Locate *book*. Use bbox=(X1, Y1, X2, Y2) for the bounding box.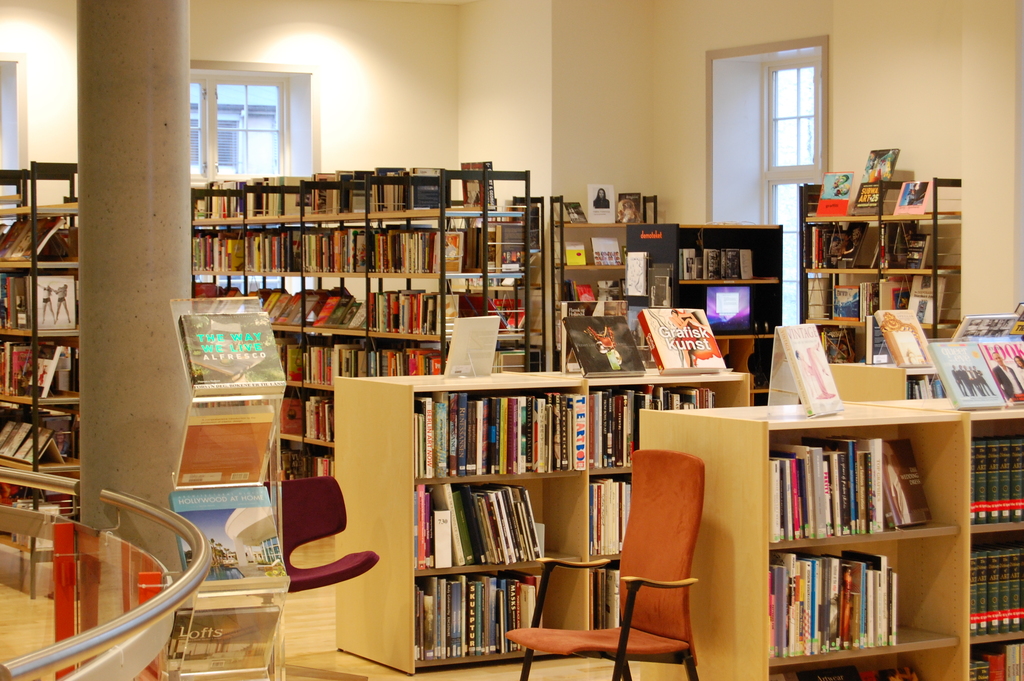
bbox=(924, 339, 1005, 413).
